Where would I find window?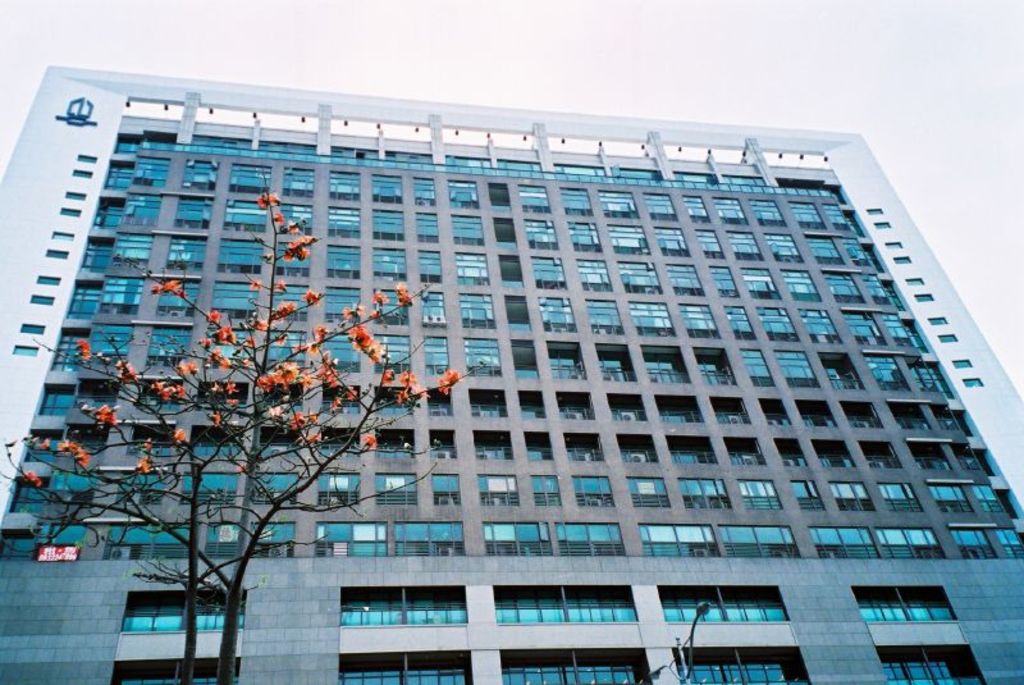
At <box>666,265,701,300</box>.
